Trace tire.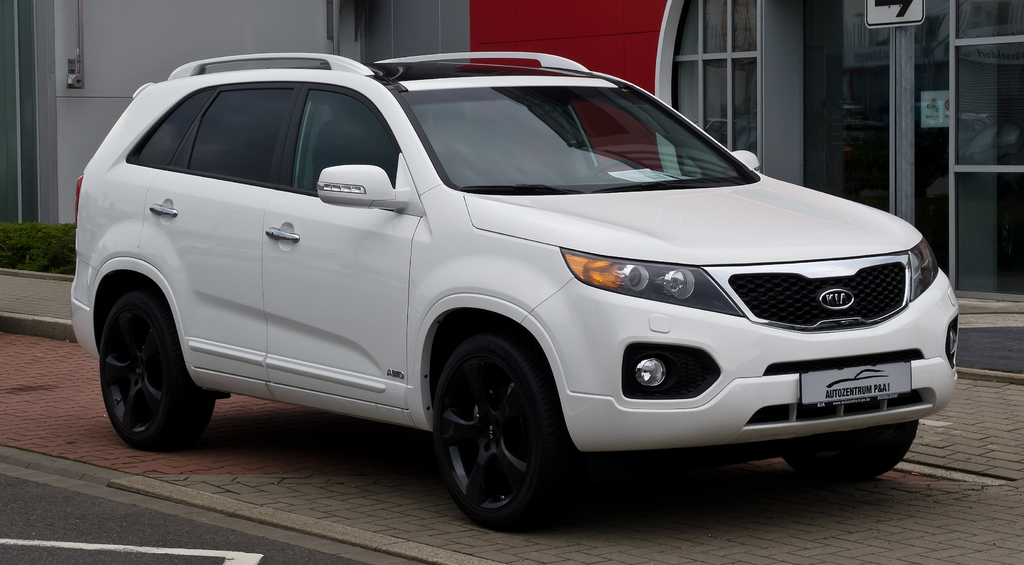
Traced to left=422, top=330, right=561, bottom=533.
